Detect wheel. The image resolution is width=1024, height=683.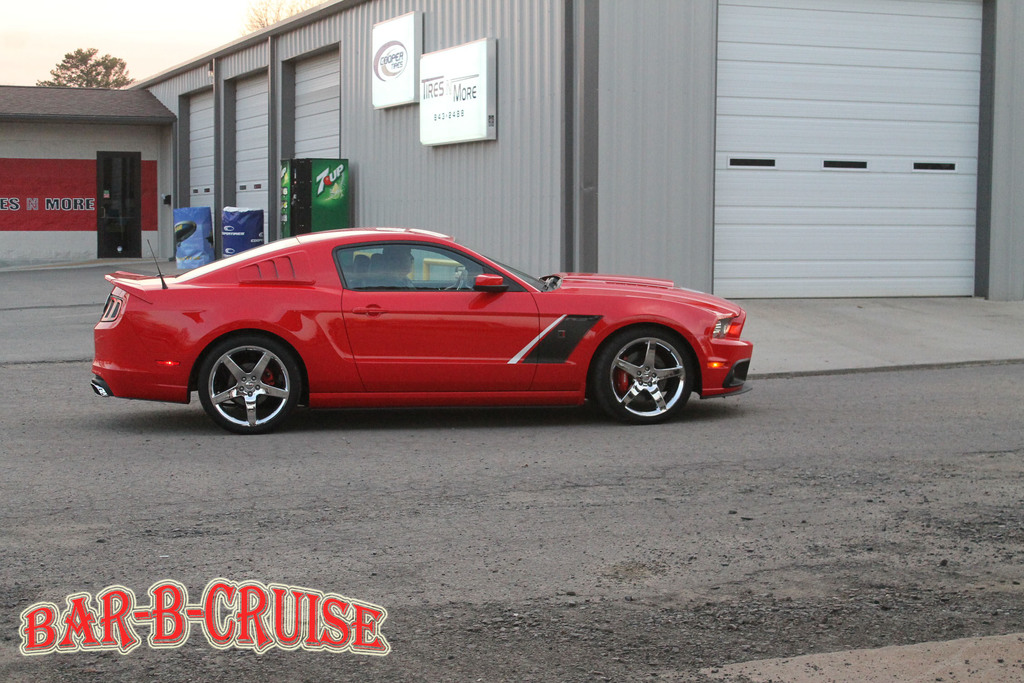
l=607, t=325, r=691, b=418.
